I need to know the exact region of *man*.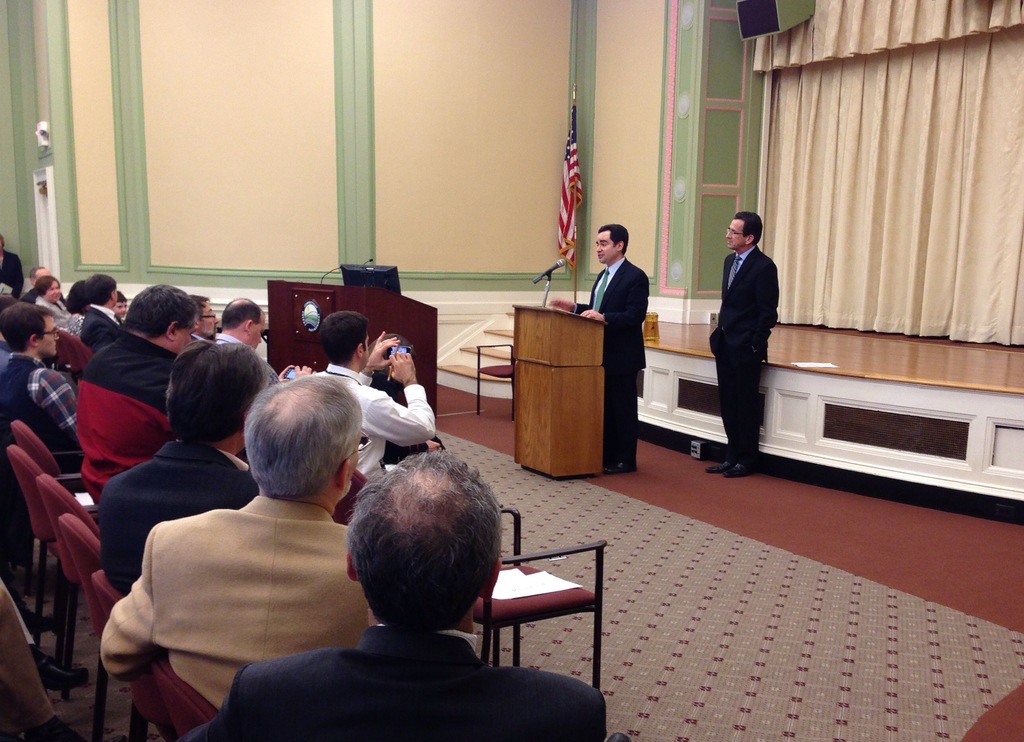
Region: 83 275 196 416.
